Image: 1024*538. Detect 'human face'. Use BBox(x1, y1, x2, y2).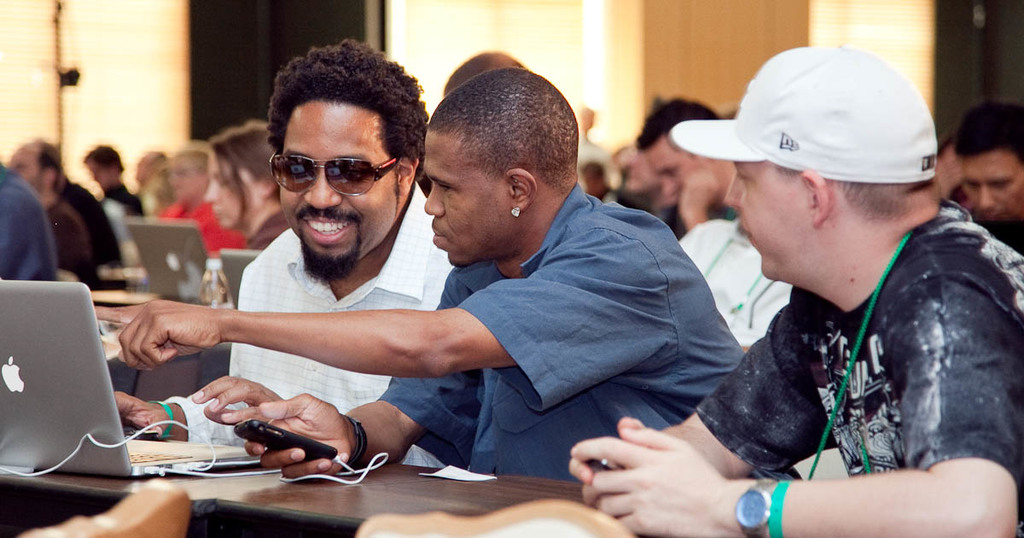
BBox(961, 155, 1021, 241).
